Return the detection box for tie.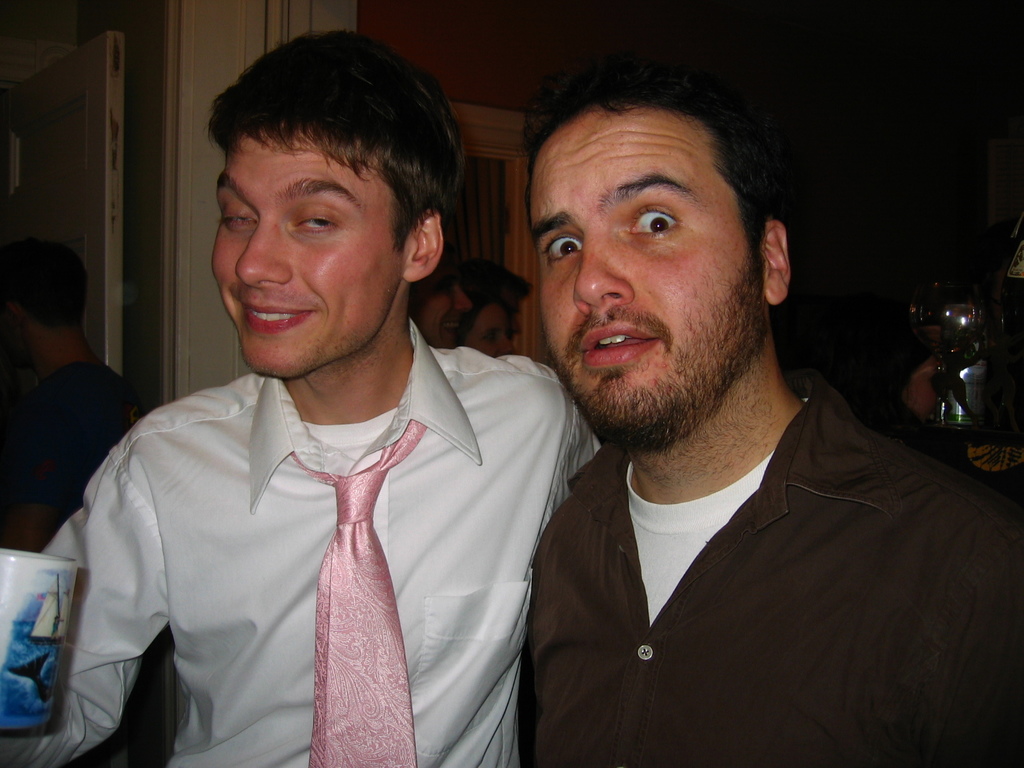
[x1=287, y1=424, x2=434, y2=767].
